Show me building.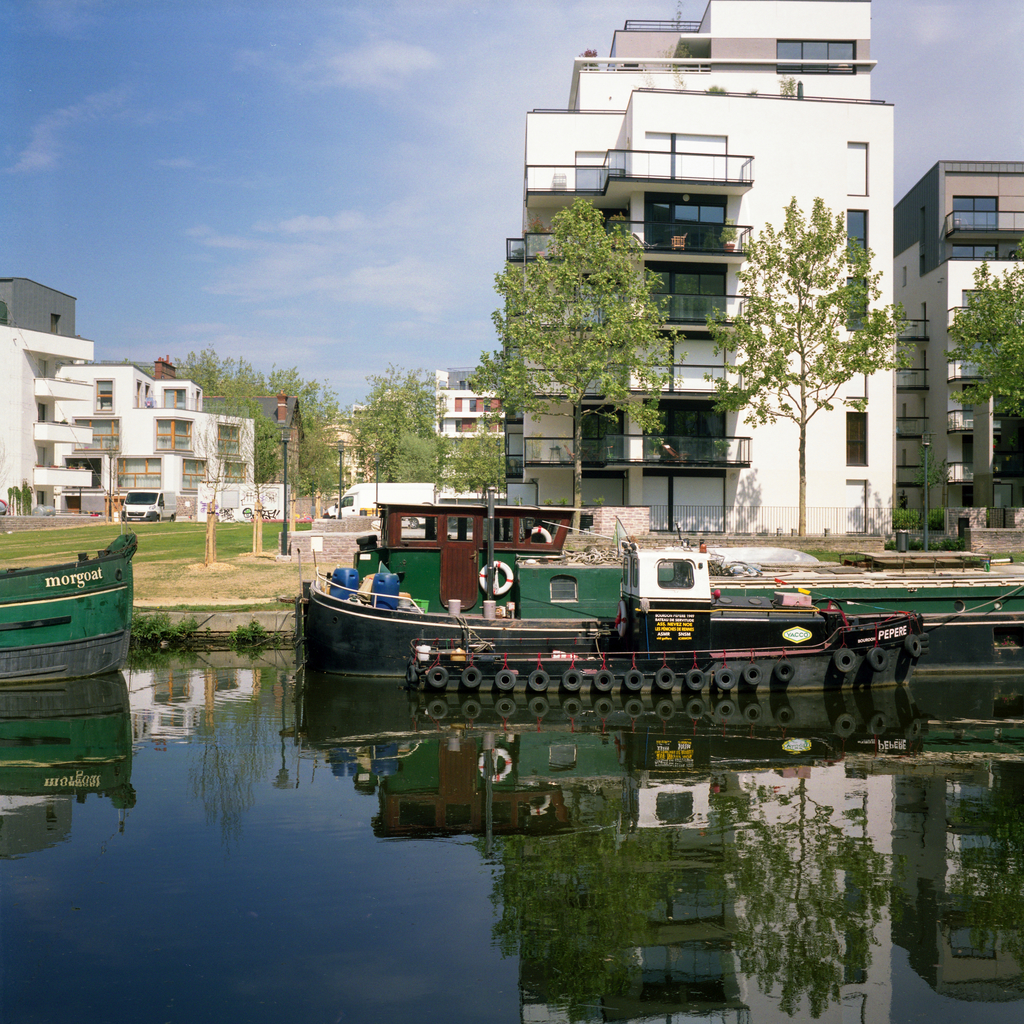
building is here: Rect(0, 267, 255, 505).
